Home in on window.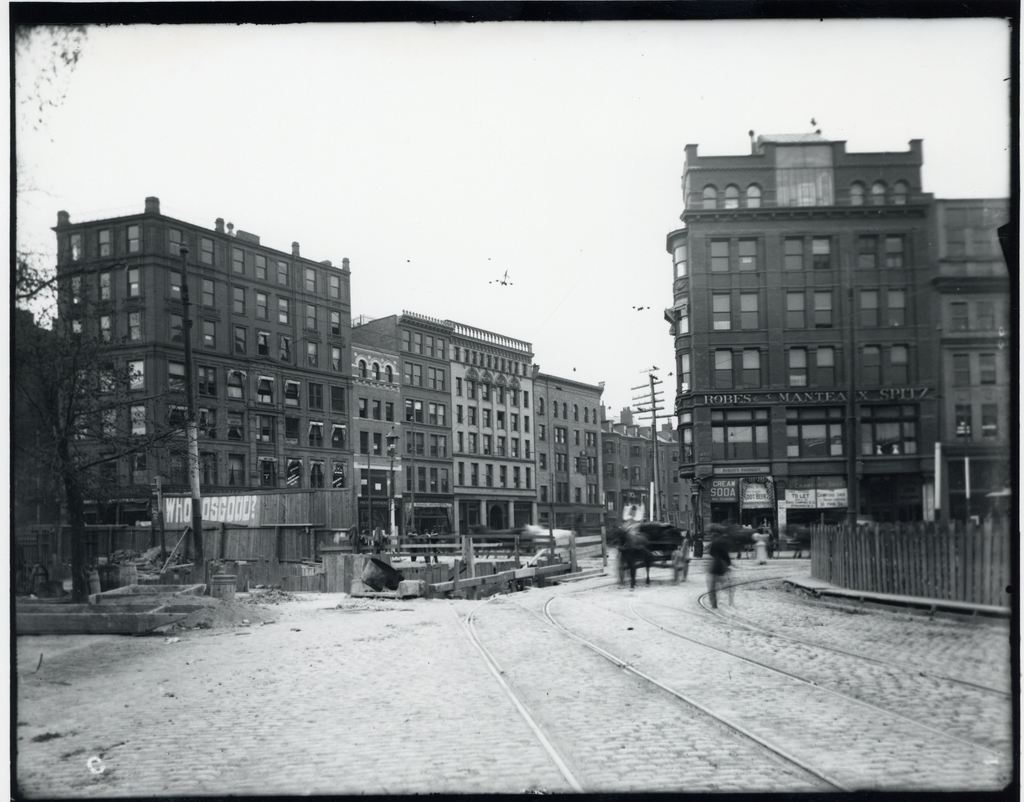
Homed in at <box>170,363,184,395</box>.
